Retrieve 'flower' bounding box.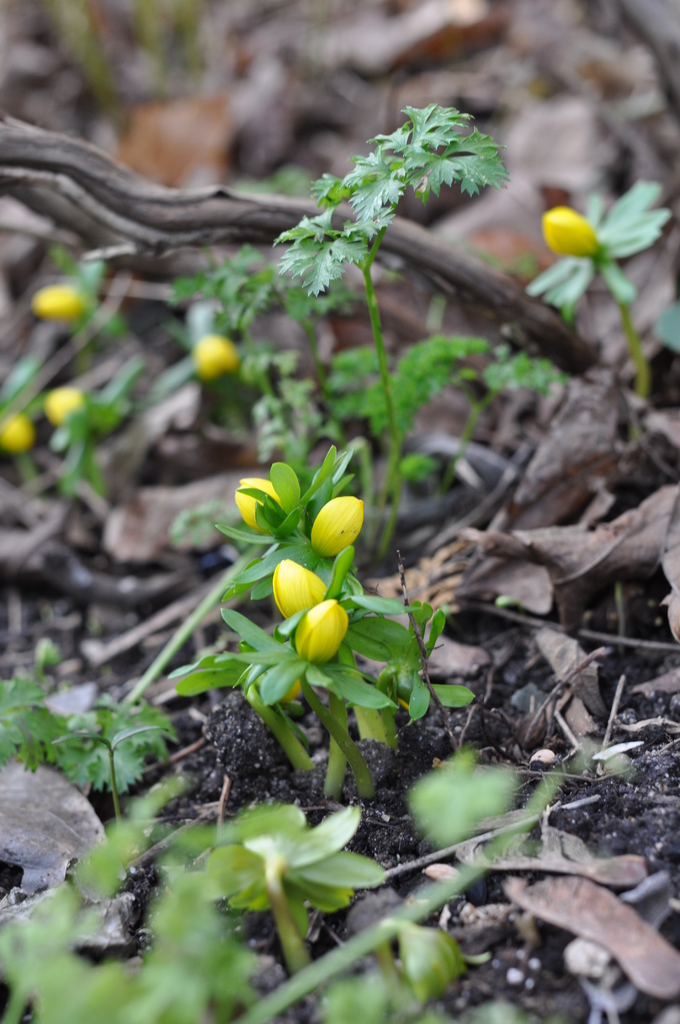
Bounding box: [x1=295, y1=600, x2=349, y2=664].
